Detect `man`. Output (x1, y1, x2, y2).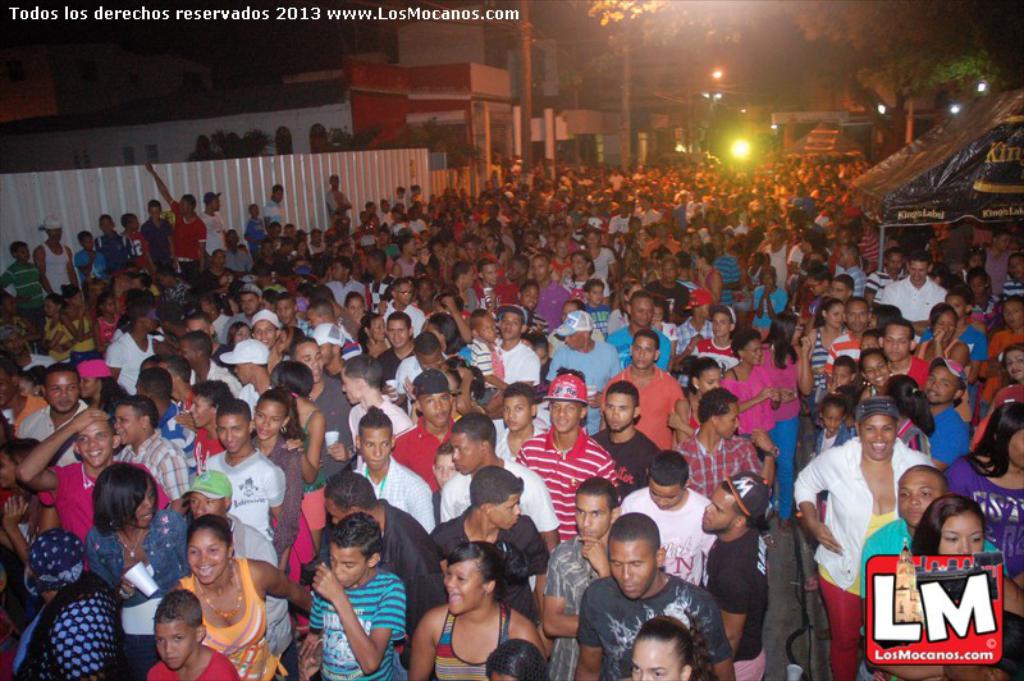
(881, 320, 924, 388).
